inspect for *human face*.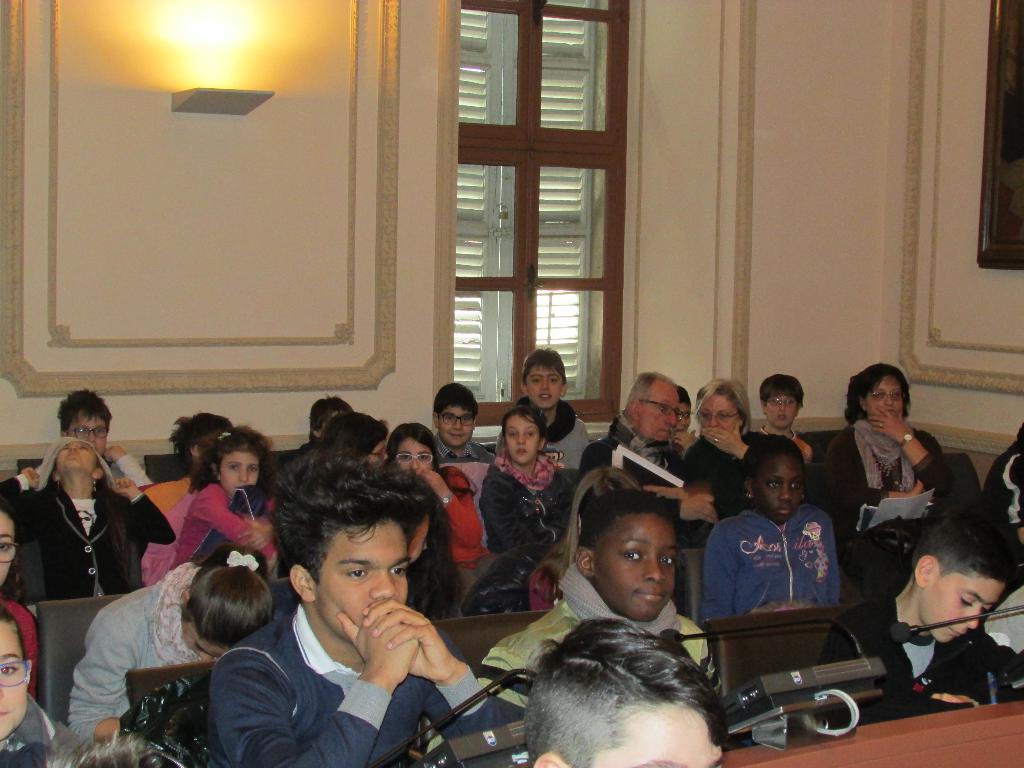
Inspection: (left=177, top=617, right=229, bottom=657).
